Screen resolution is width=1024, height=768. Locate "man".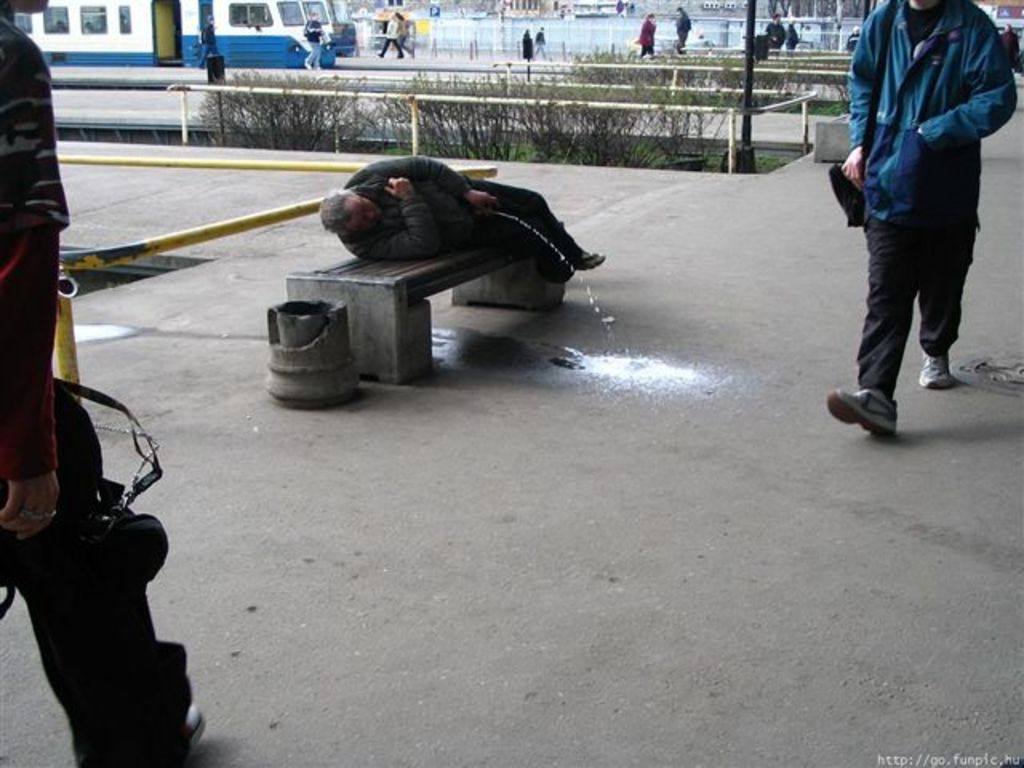
Rect(0, 0, 205, 766).
